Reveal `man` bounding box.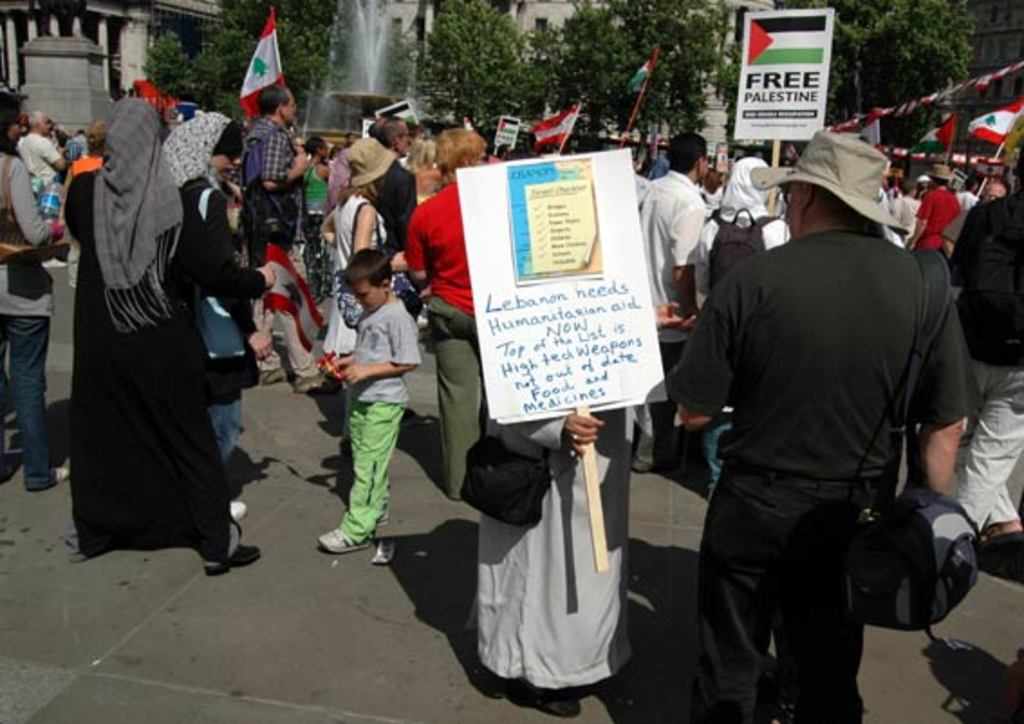
Revealed: bbox=(977, 175, 1006, 206).
